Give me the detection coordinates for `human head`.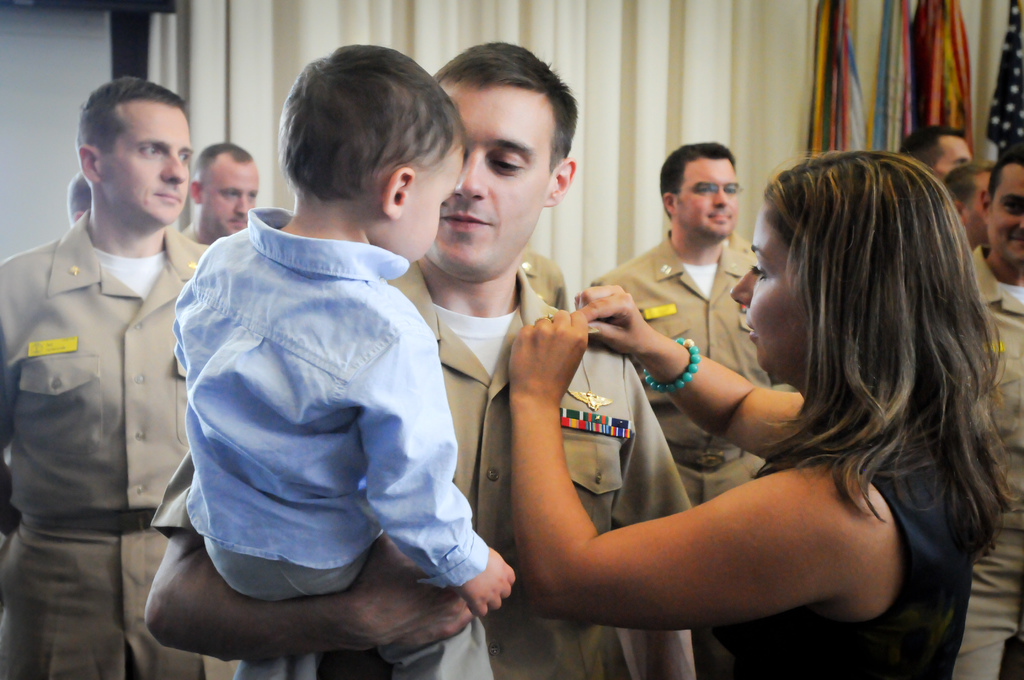
x1=902 y1=124 x2=972 y2=172.
